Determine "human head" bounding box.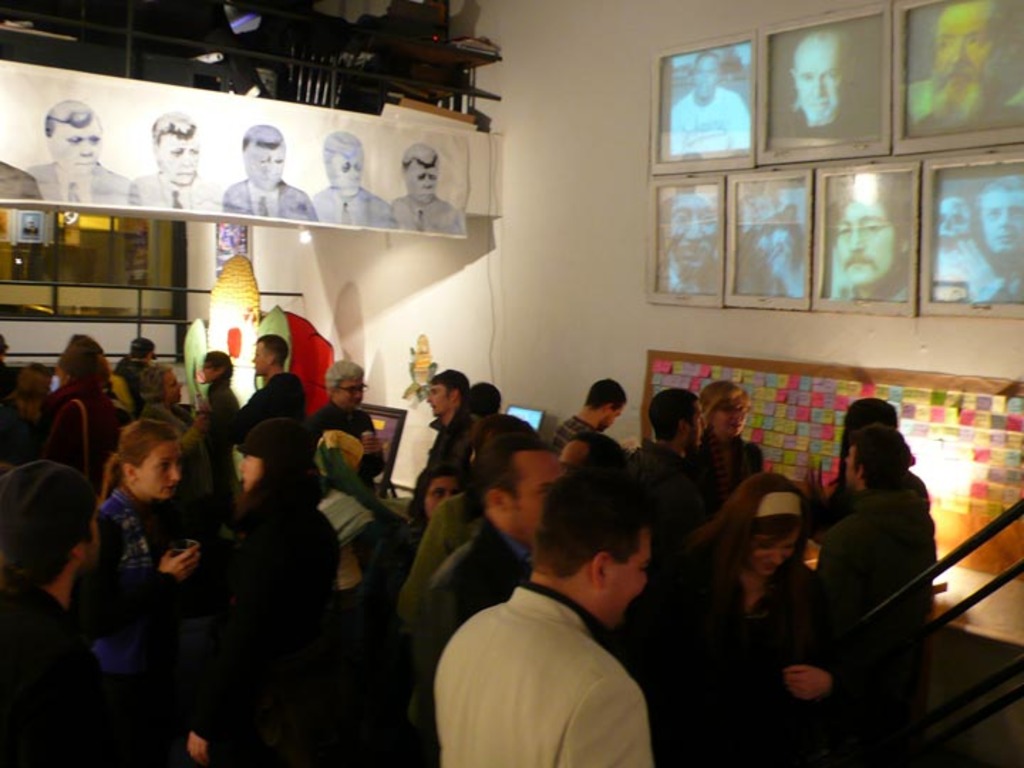
Determined: (x1=927, y1=1, x2=998, y2=111).
